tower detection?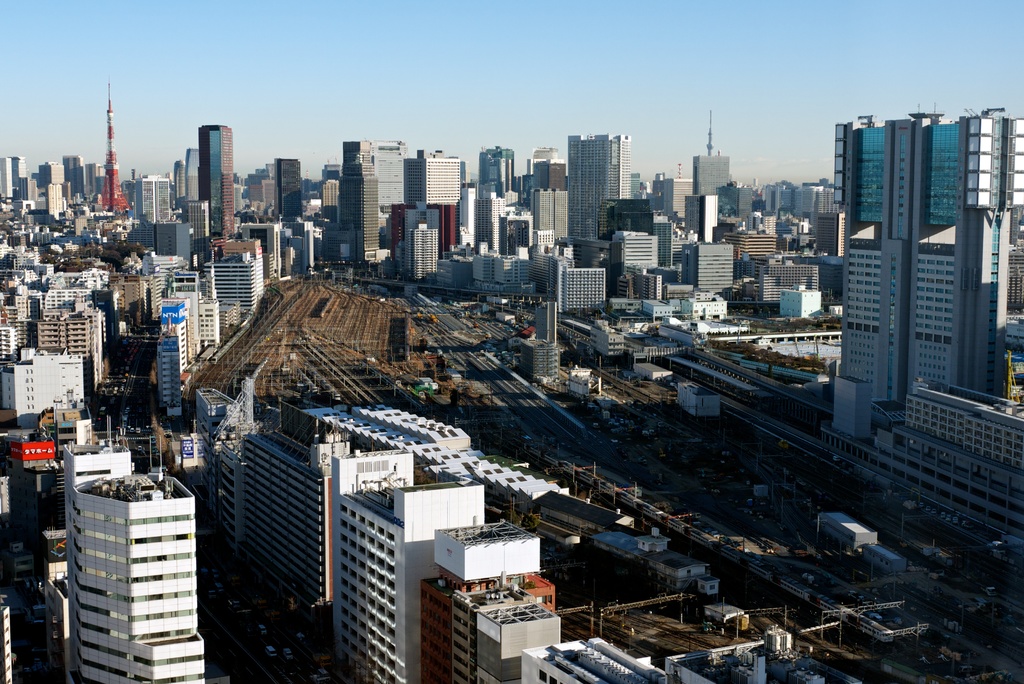
(666, 179, 690, 225)
